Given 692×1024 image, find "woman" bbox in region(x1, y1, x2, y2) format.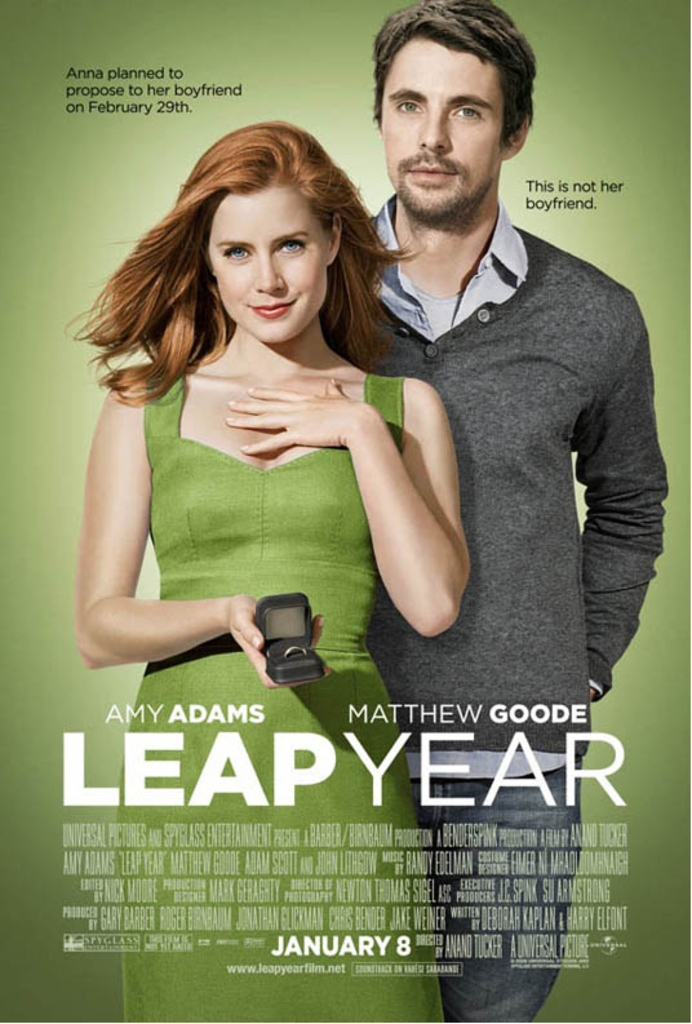
region(71, 148, 497, 850).
